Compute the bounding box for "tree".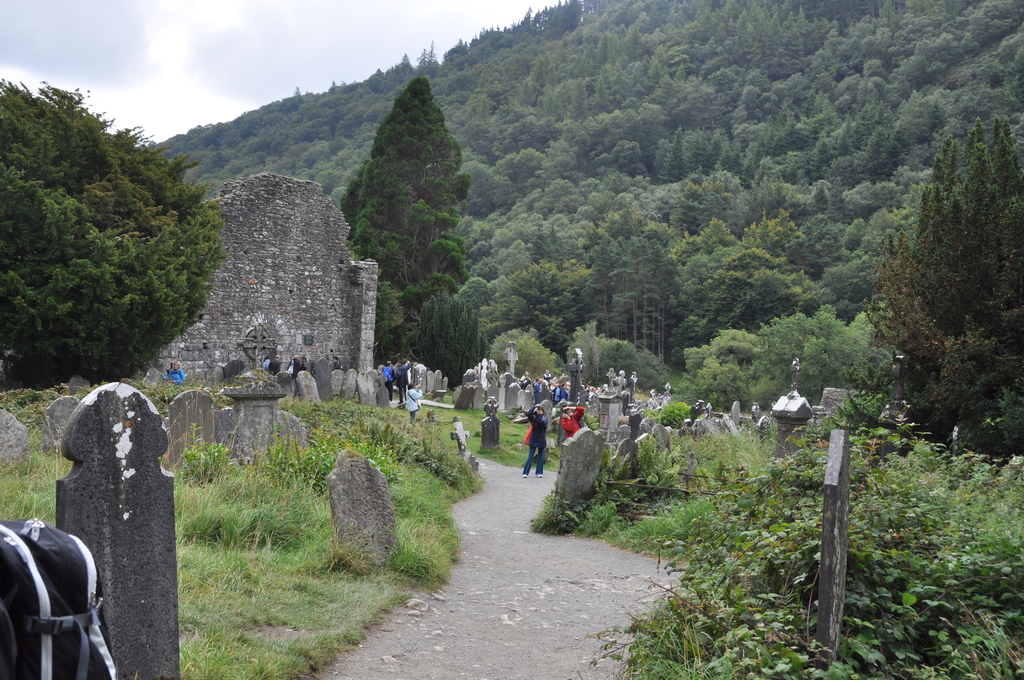
left=1, top=70, right=221, bottom=381.
